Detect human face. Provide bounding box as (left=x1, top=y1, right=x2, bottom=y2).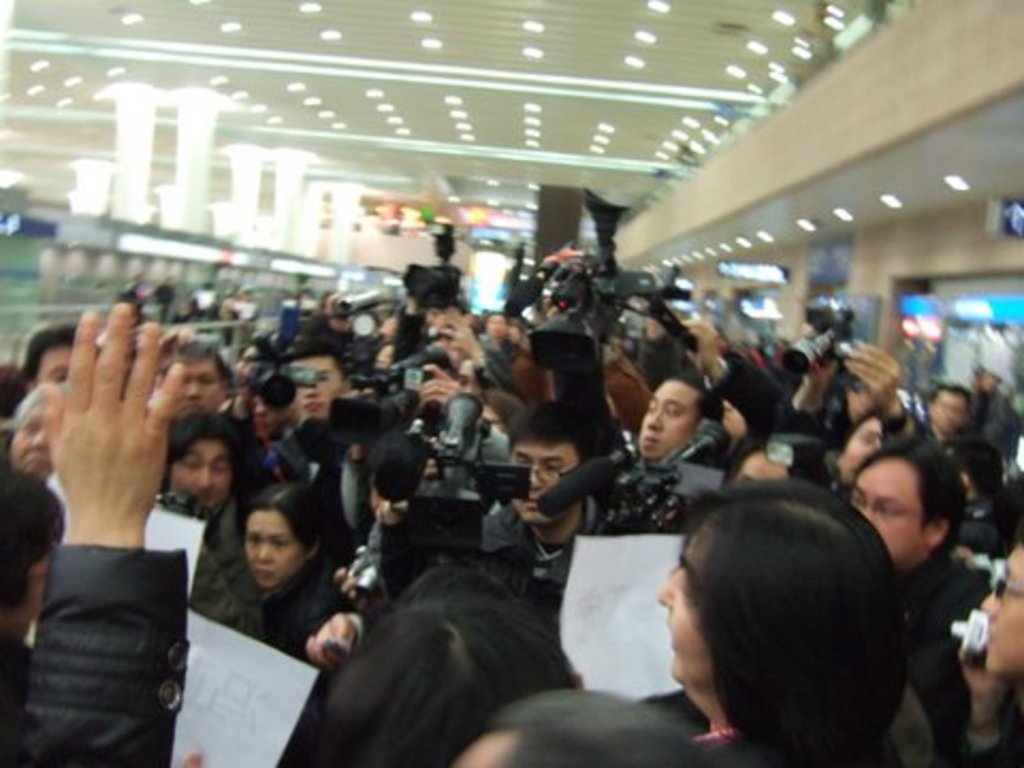
(left=169, top=435, right=228, bottom=503).
